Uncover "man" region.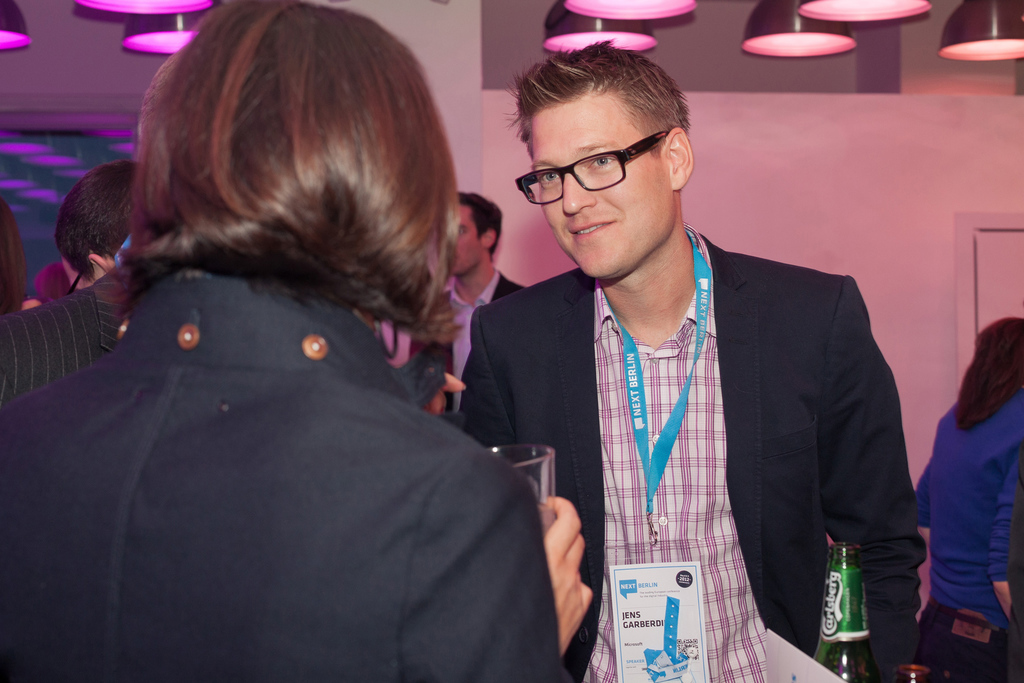
Uncovered: box=[447, 41, 925, 682].
